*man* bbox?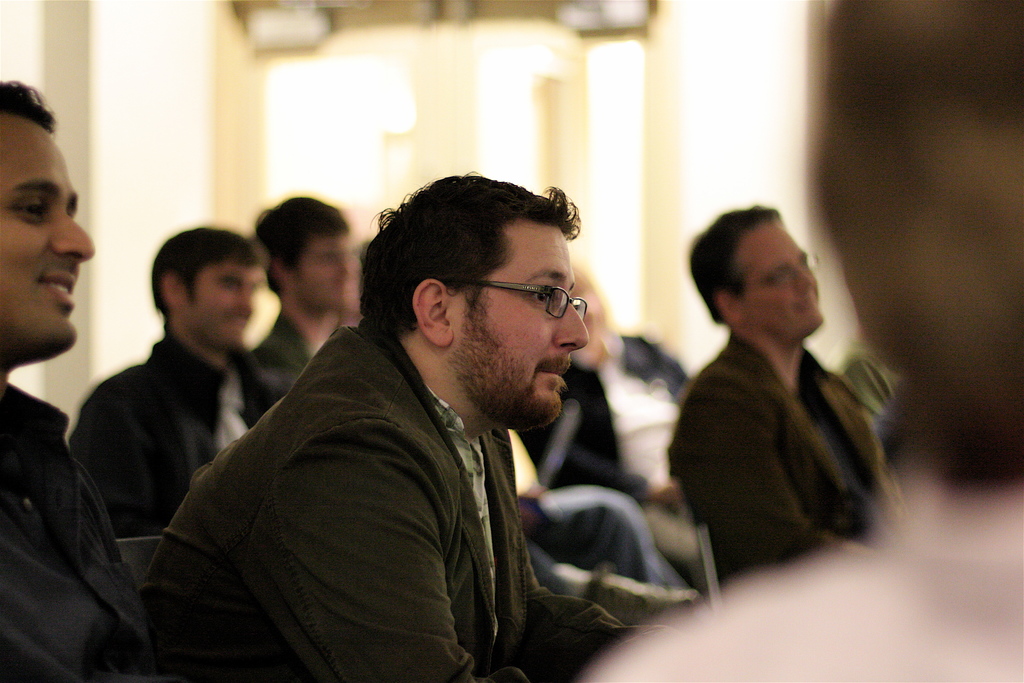
<box>518,262,699,588</box>
